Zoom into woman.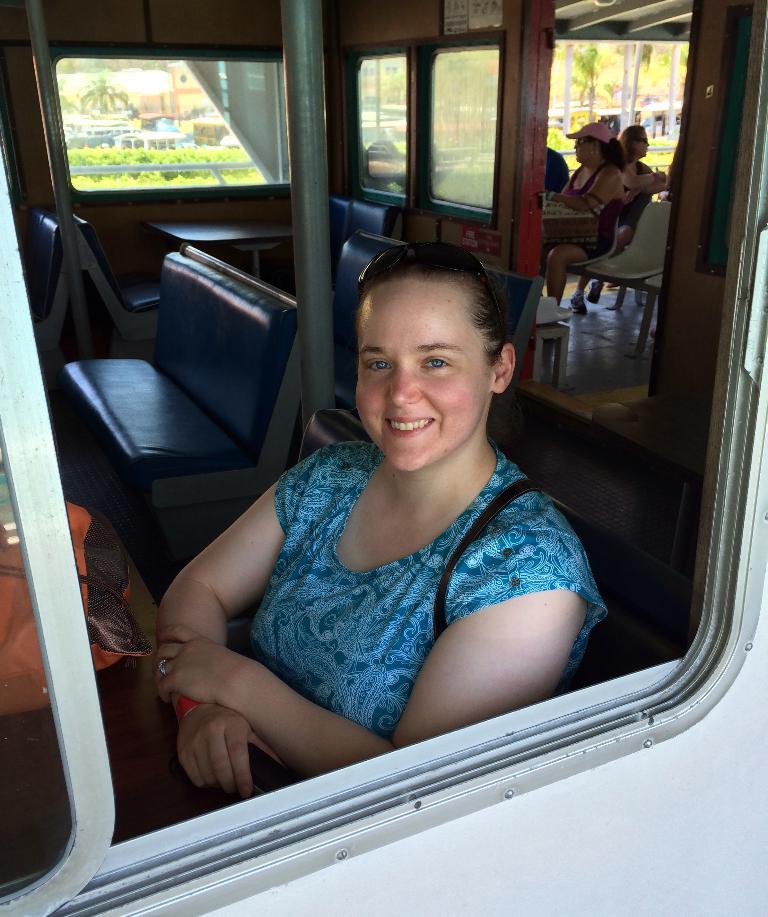
Zoom target: box(537, 124, 625, 303).
